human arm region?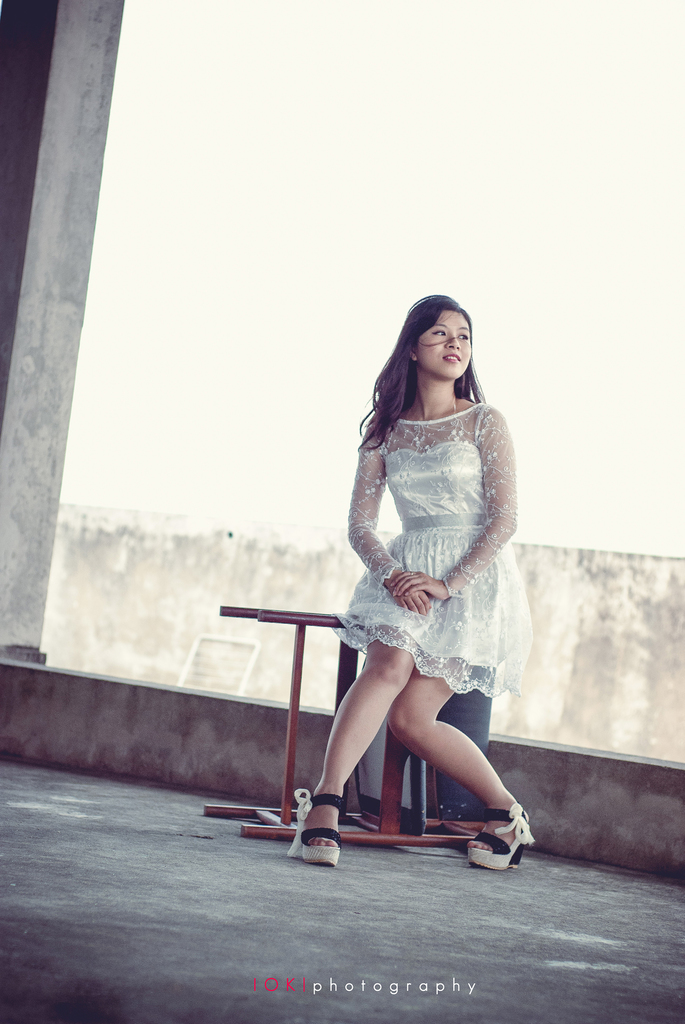
(345, 484, 423, 582)
